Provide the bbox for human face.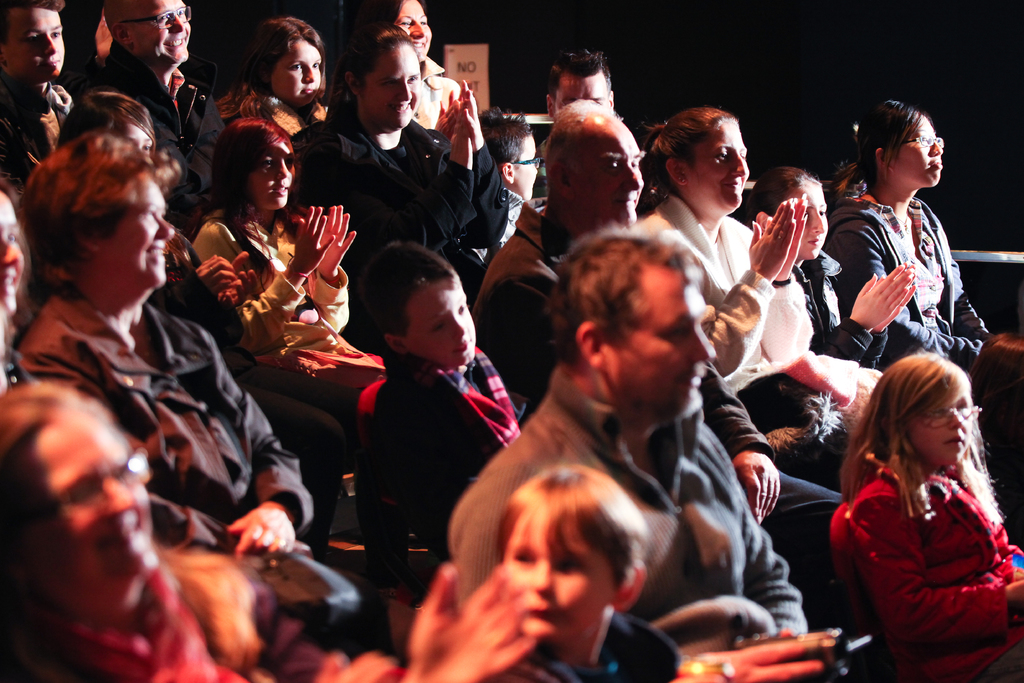
x1=516, y1=136, x2=543, y2=199.
